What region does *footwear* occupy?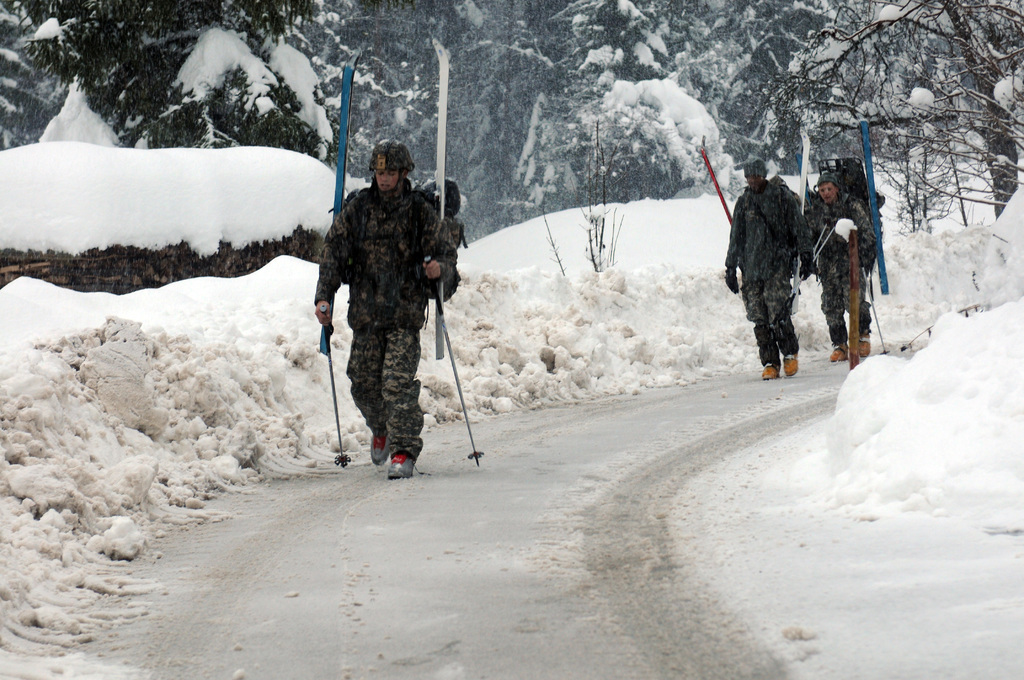
{"x1": 386, "y1": 451, "x2": 429, "y2": 479}.
